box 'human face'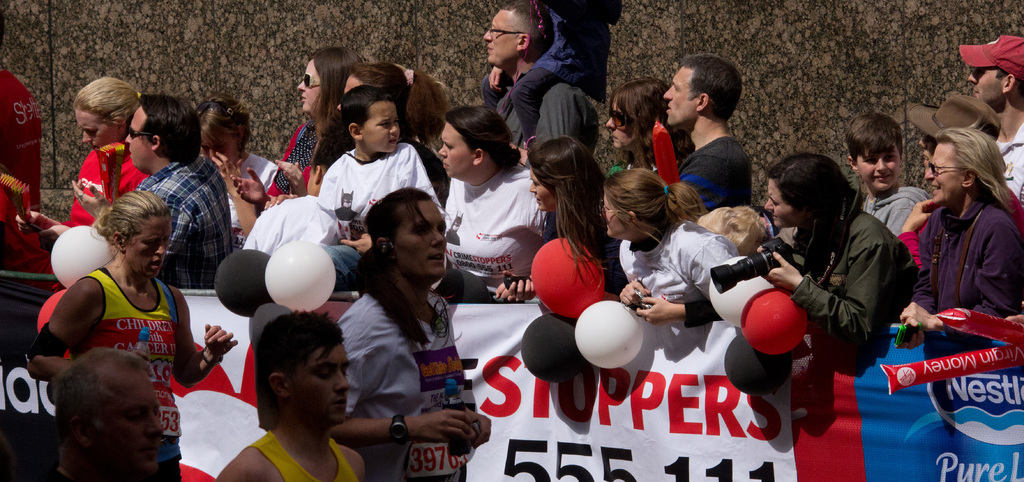
left=202, top=135, right=241, bottom=162
